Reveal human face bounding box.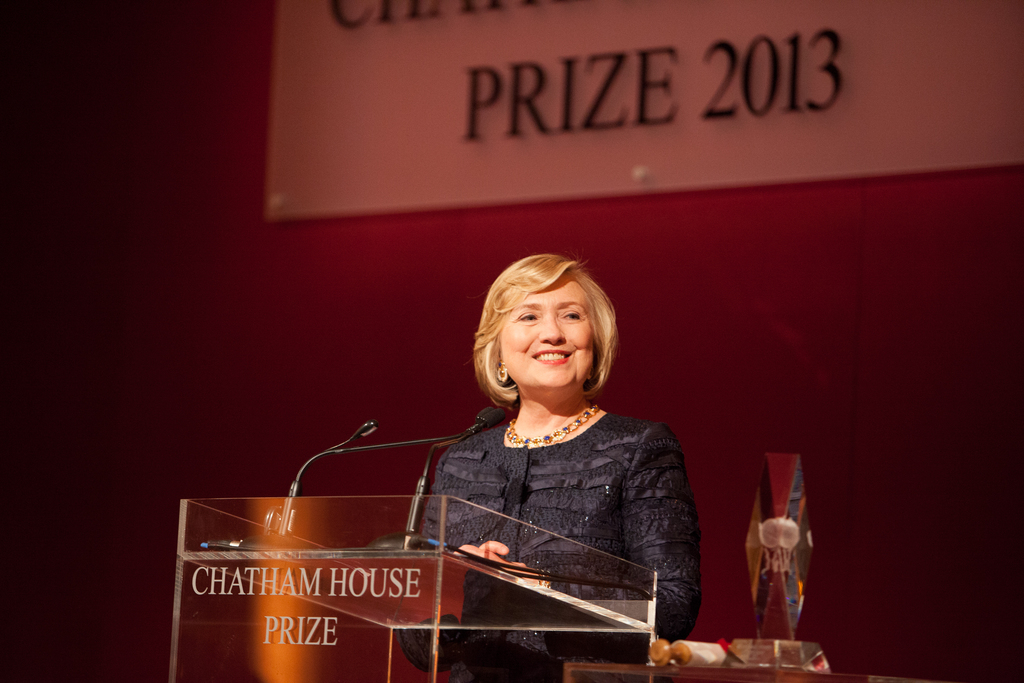
Revealed: <bbox>498, 275, 598, 390</bbox>.
